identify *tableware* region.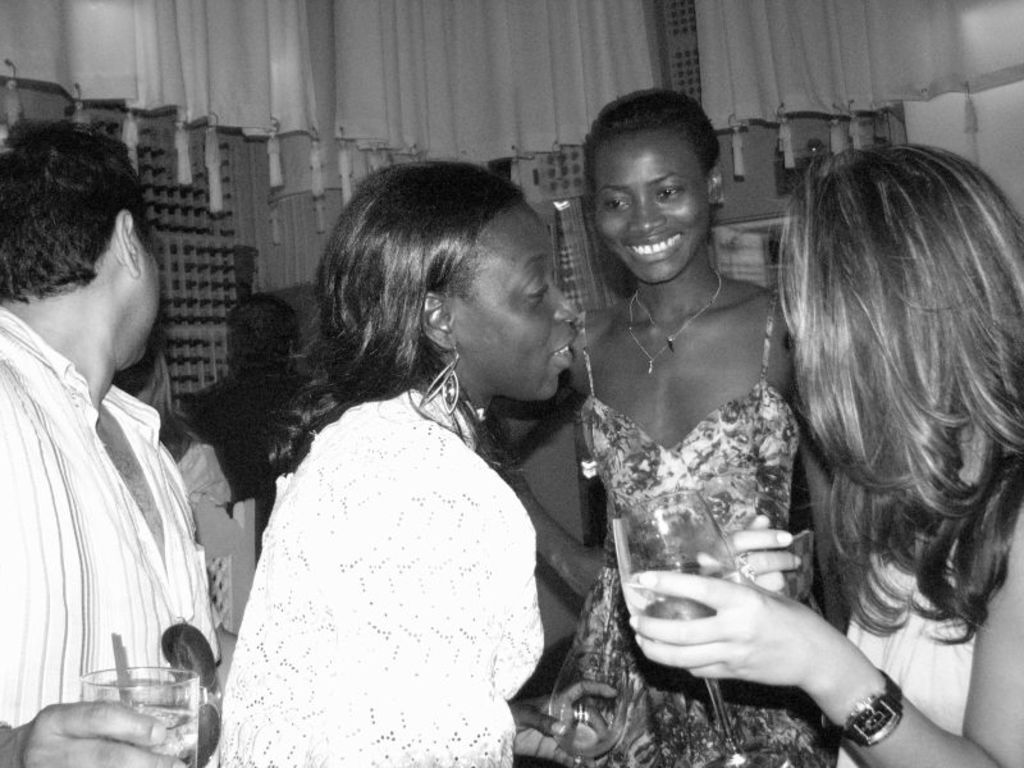
Region: (left=549, top=650, right=631, bottom=767).
